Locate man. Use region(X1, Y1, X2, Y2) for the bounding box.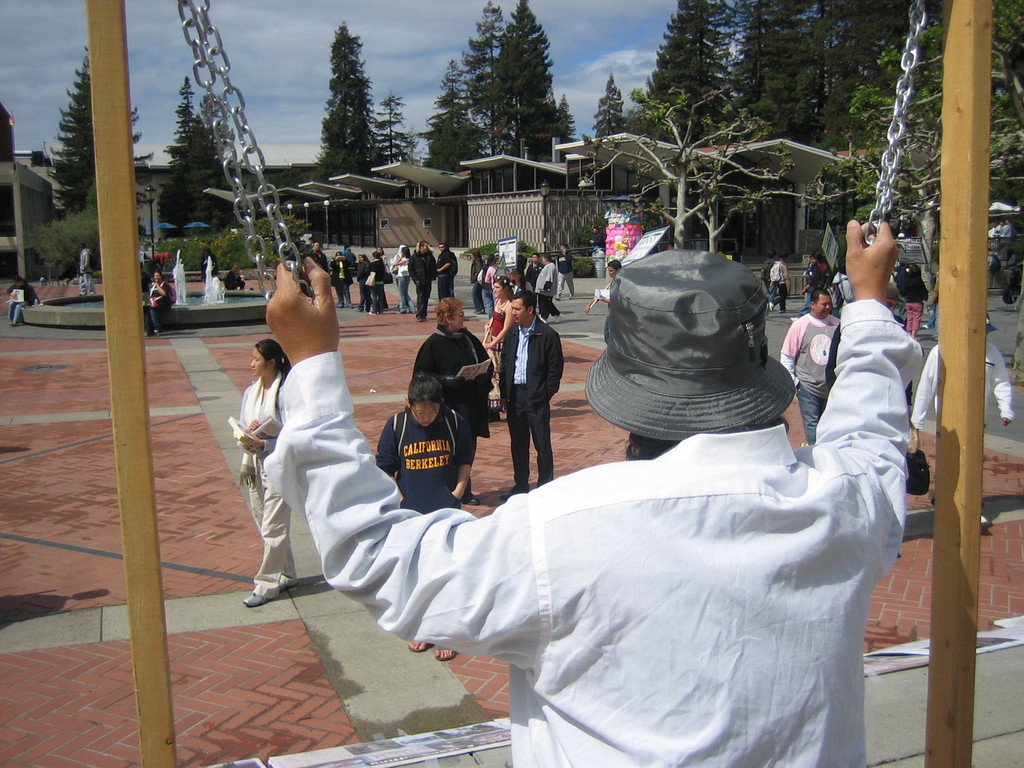
region(825, 282, 908, 555).
